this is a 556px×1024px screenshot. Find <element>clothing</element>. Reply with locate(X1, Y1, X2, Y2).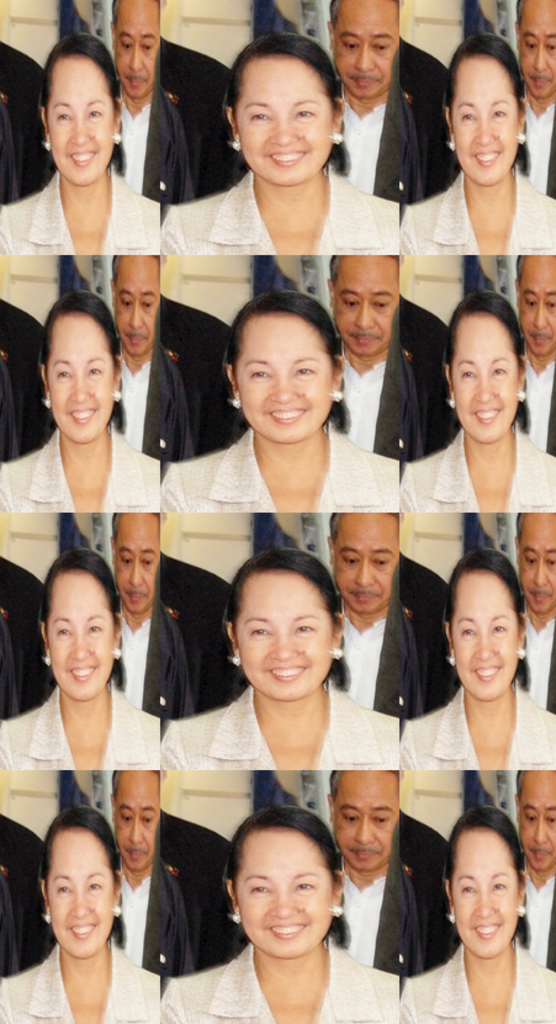
locate(401, 939, 555, 1023).
